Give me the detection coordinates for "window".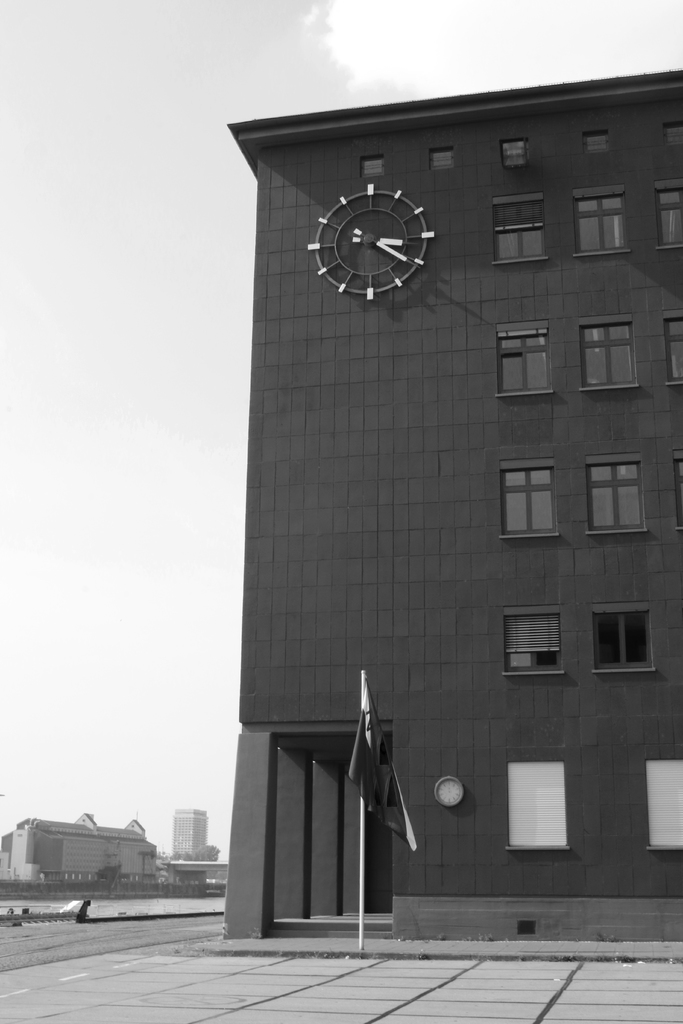
locate(497, 139, 530, 168).
